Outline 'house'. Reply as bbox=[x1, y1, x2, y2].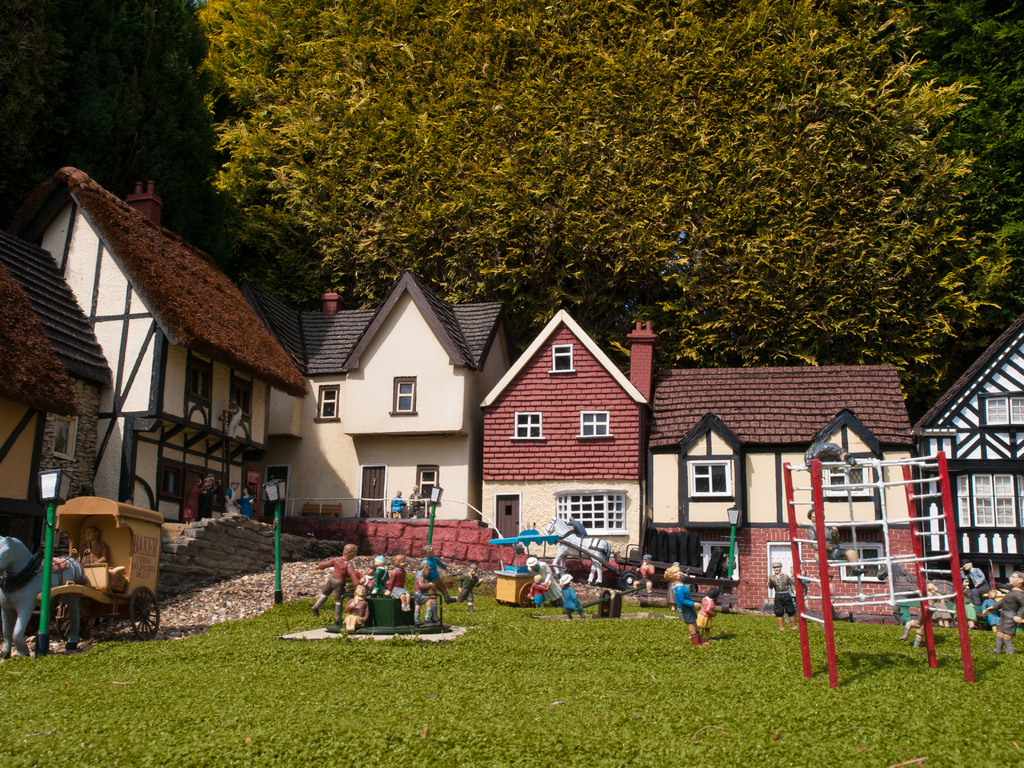
bbox=[228, 264, 518, 561].
